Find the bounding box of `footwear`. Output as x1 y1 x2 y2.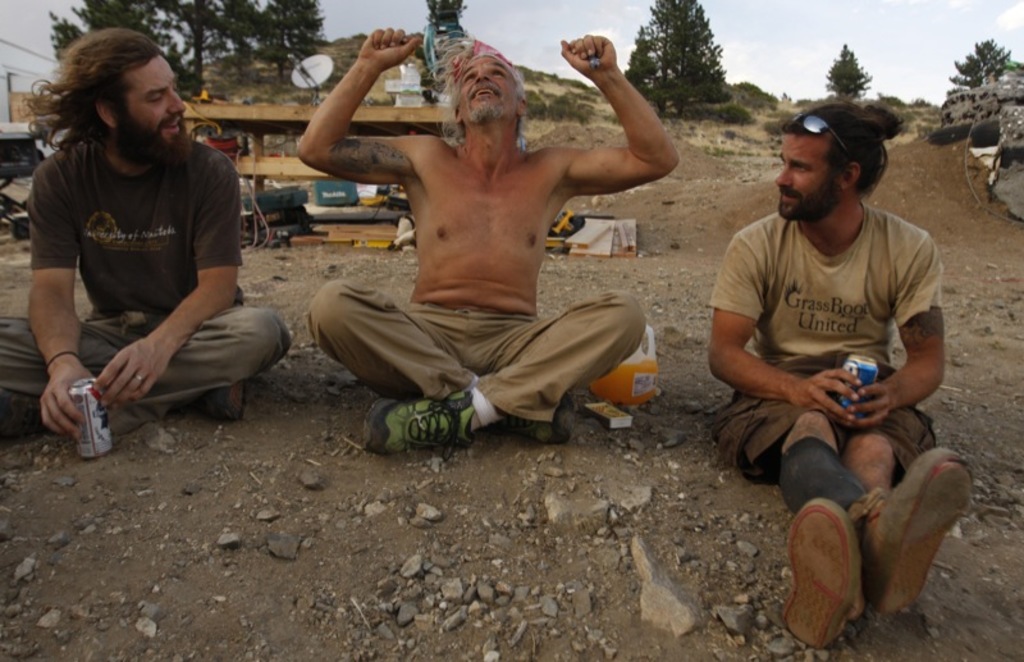
781 487 877 653.
